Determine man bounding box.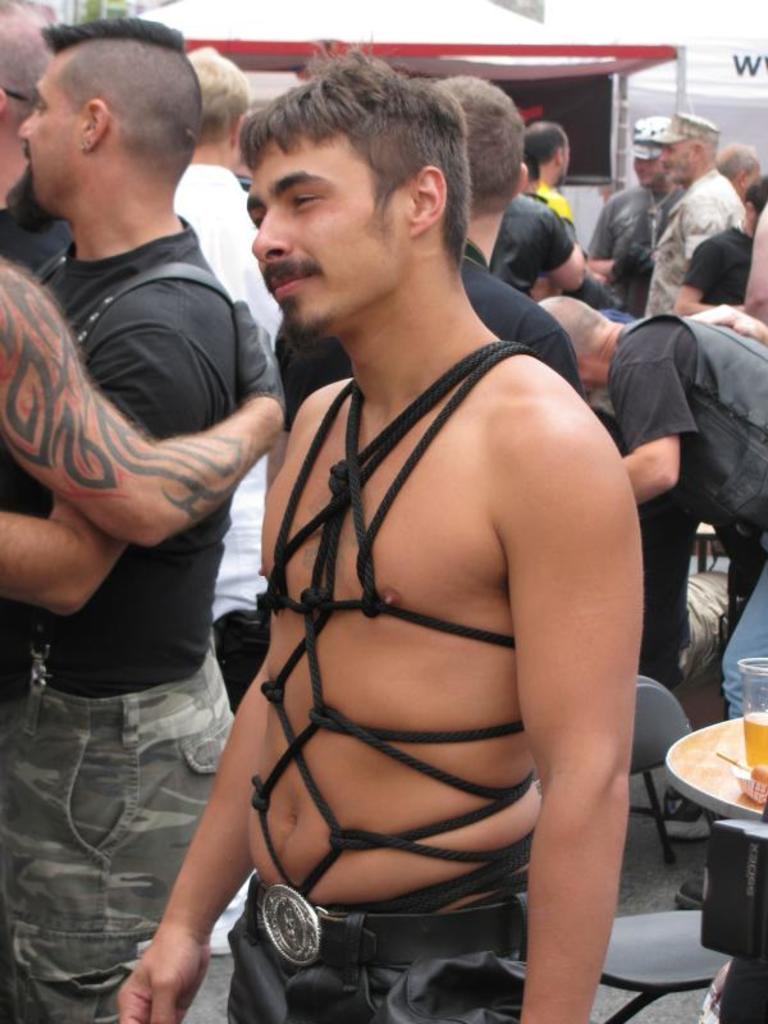
Determined: [484, 189, 589, 301].
